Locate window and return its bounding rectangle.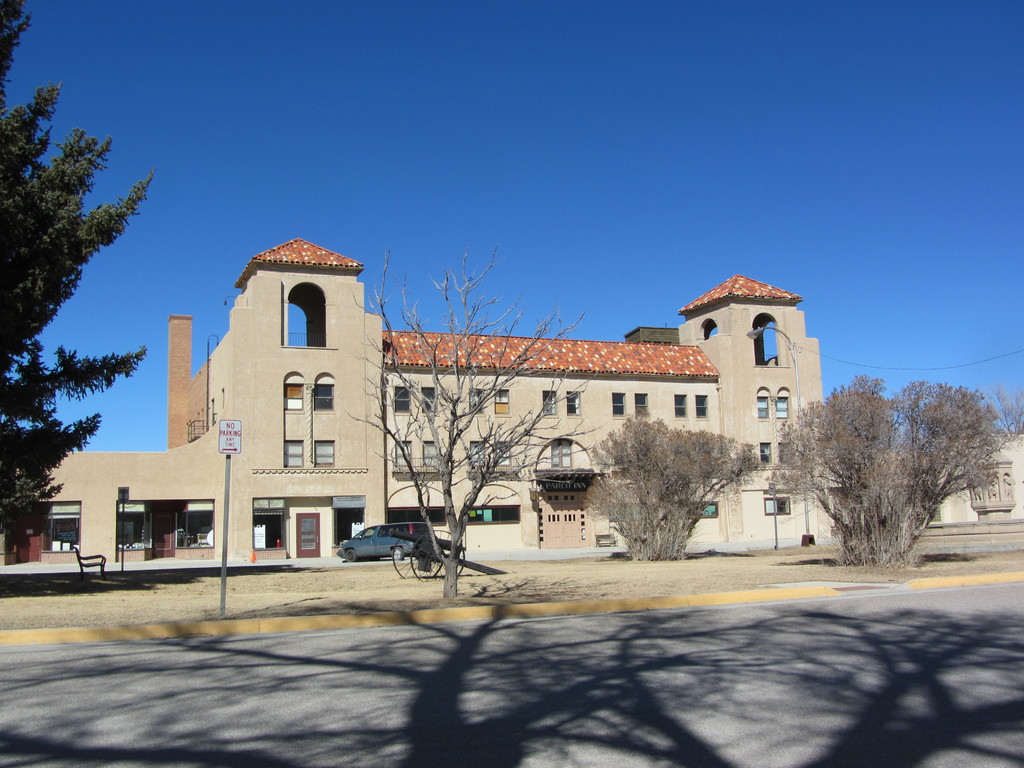
l=779, t=443, r=794, b=468.
